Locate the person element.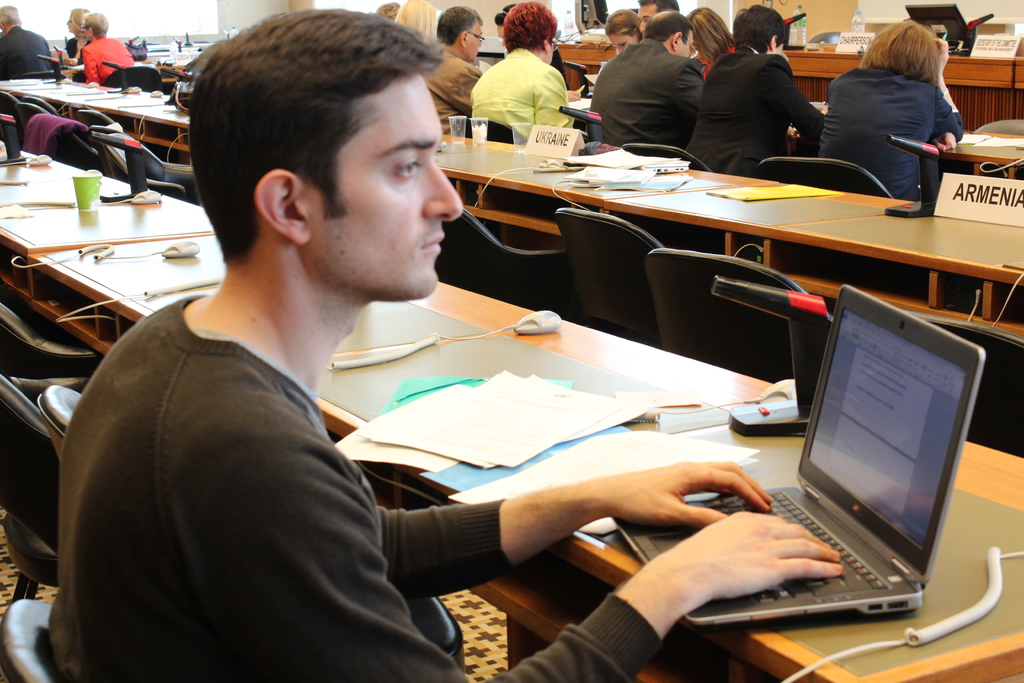
Element bbox: [82,15,136,86].
